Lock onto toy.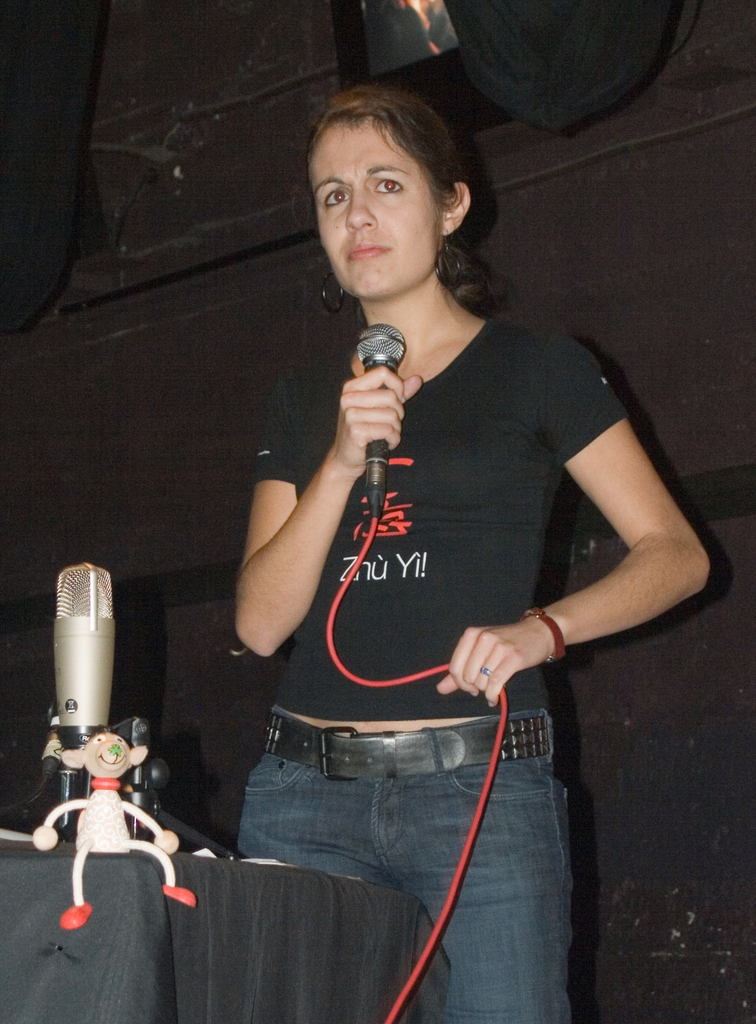
Locked: crop(24, 727, 203, 935).
